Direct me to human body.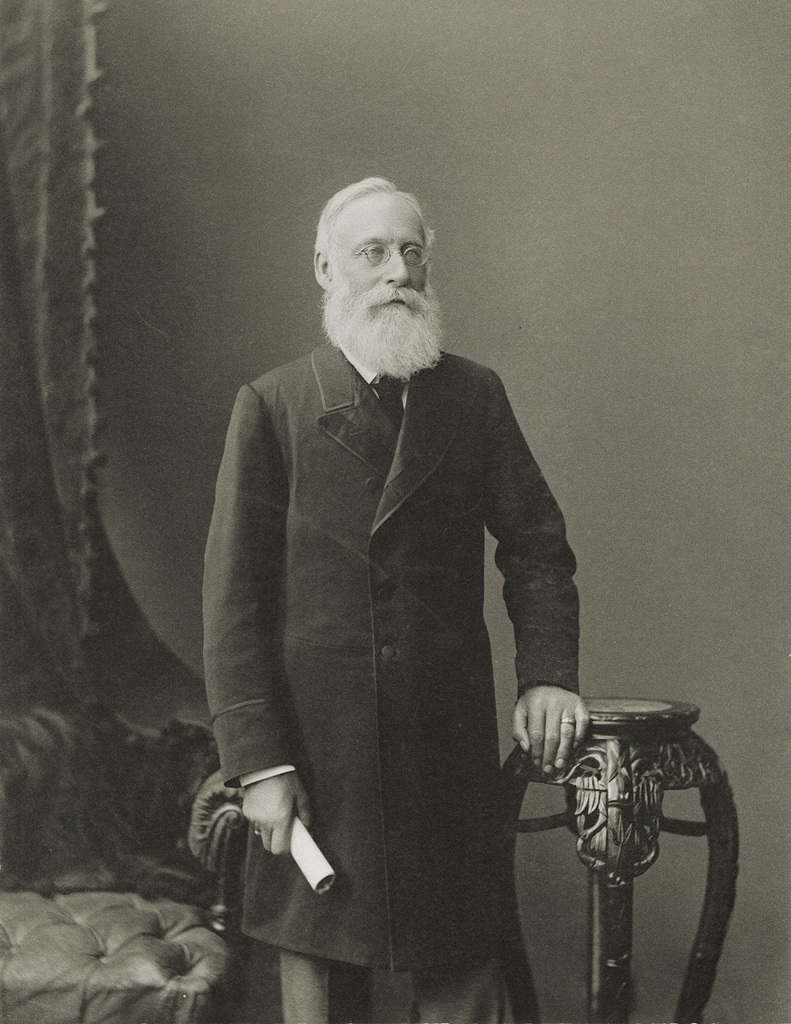
Direction: bbox=(202, 213, 574, 1023).
